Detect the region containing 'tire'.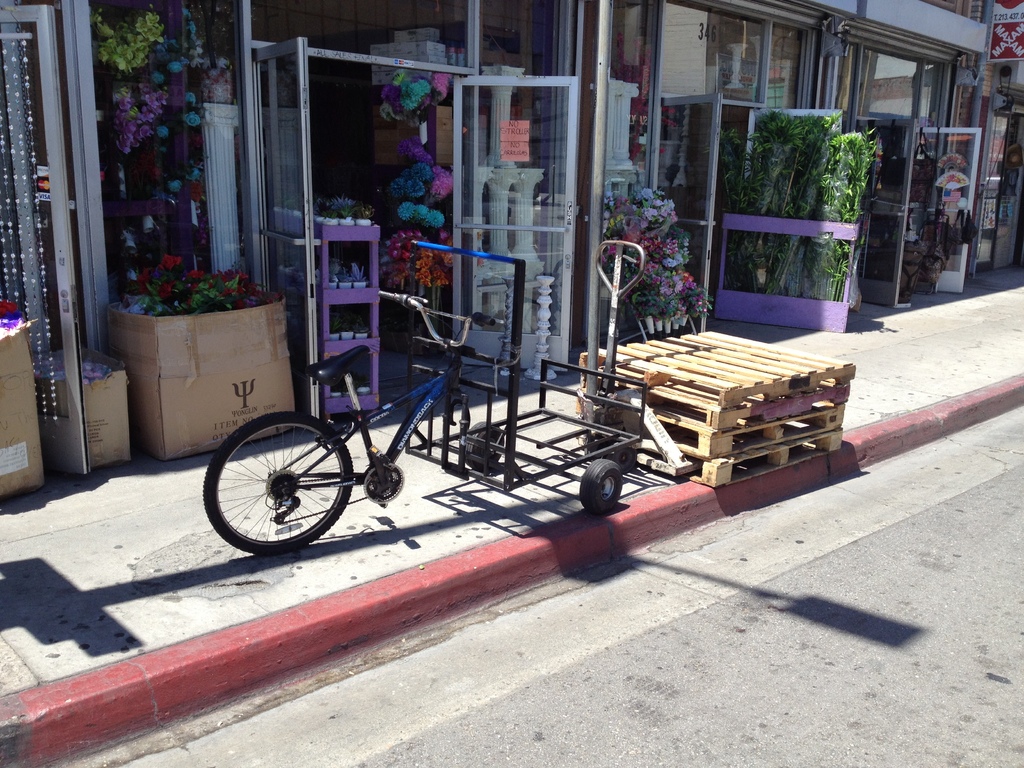
[207, 417, 351, 554].
